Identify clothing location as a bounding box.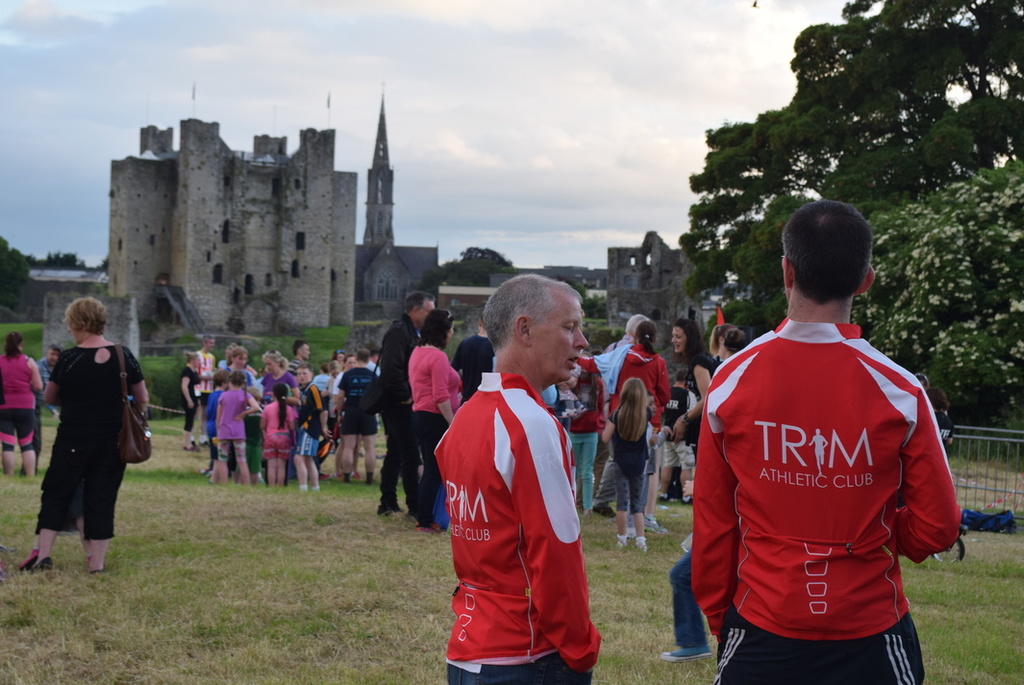
<bbox>36, 345, 142, 545</bbox>.
